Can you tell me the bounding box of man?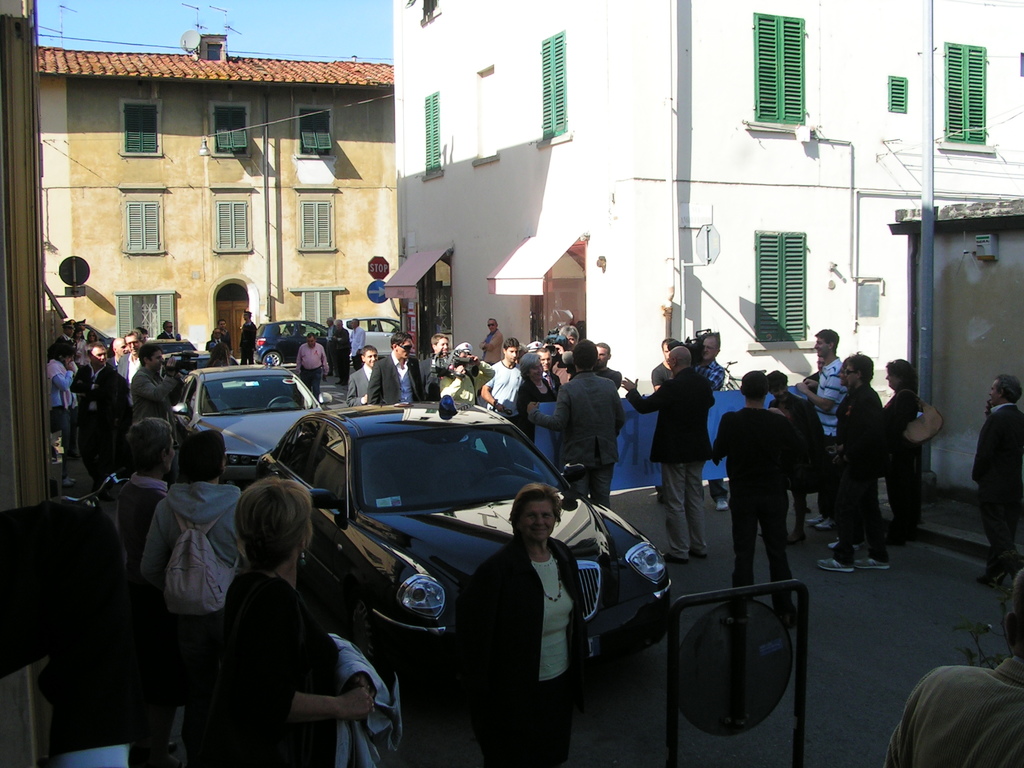
<region>820, 352, 890, 574</region>.
